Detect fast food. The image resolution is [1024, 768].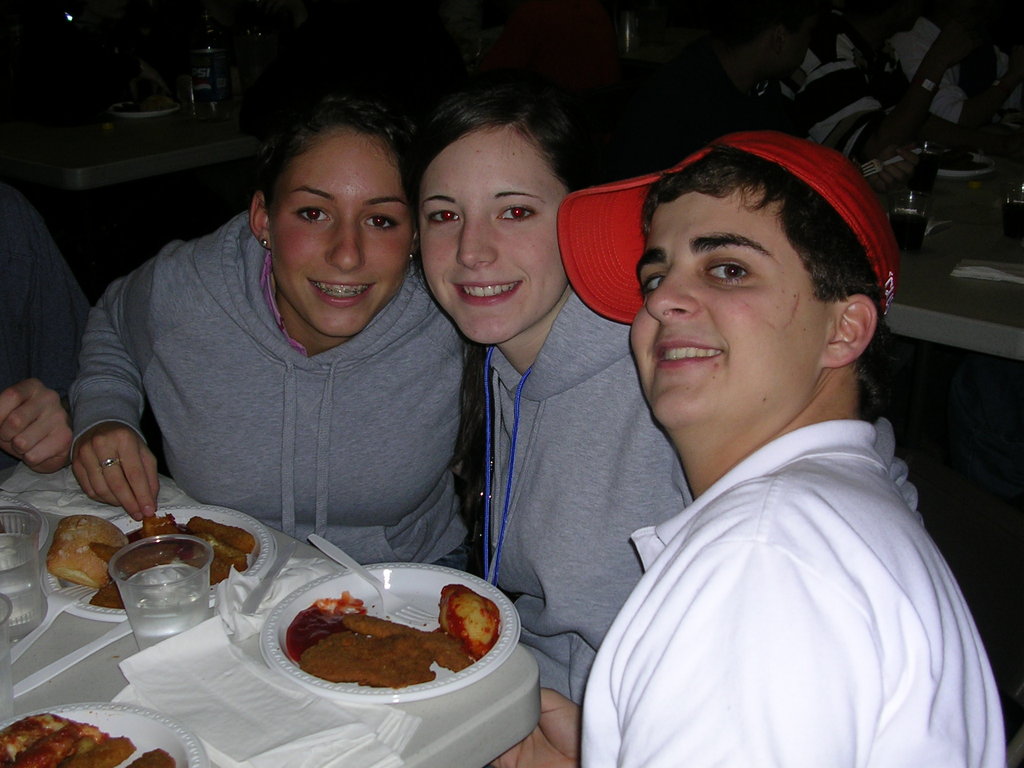
x1=182 y1=516 x2=259 y2=591.
